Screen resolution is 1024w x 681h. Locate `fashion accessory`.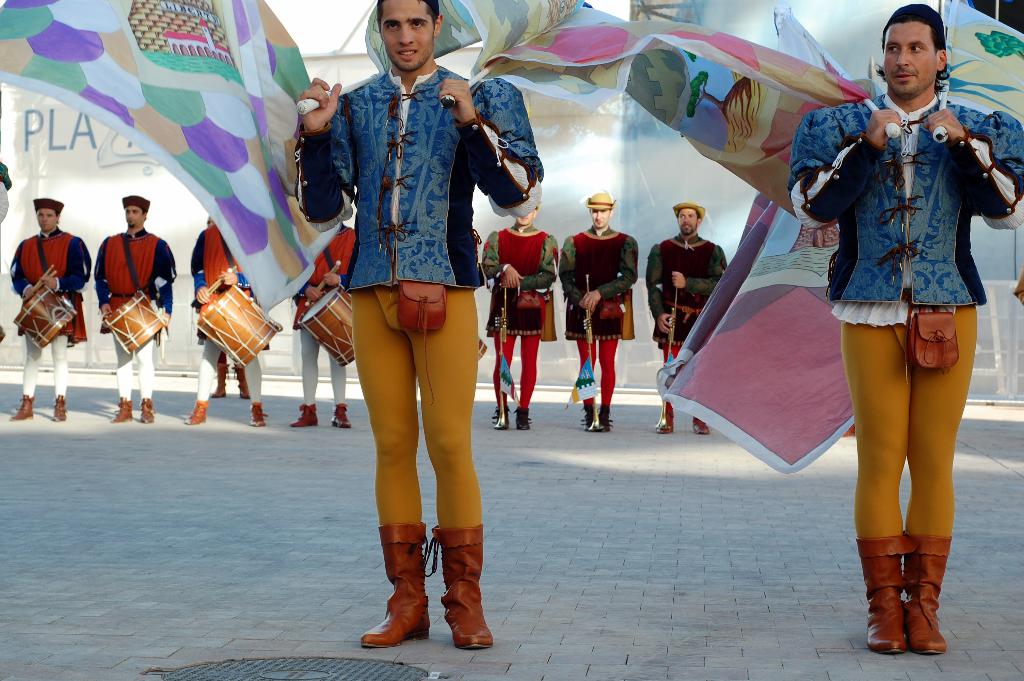
[left=904, top=527, right=953, bottom=646].
